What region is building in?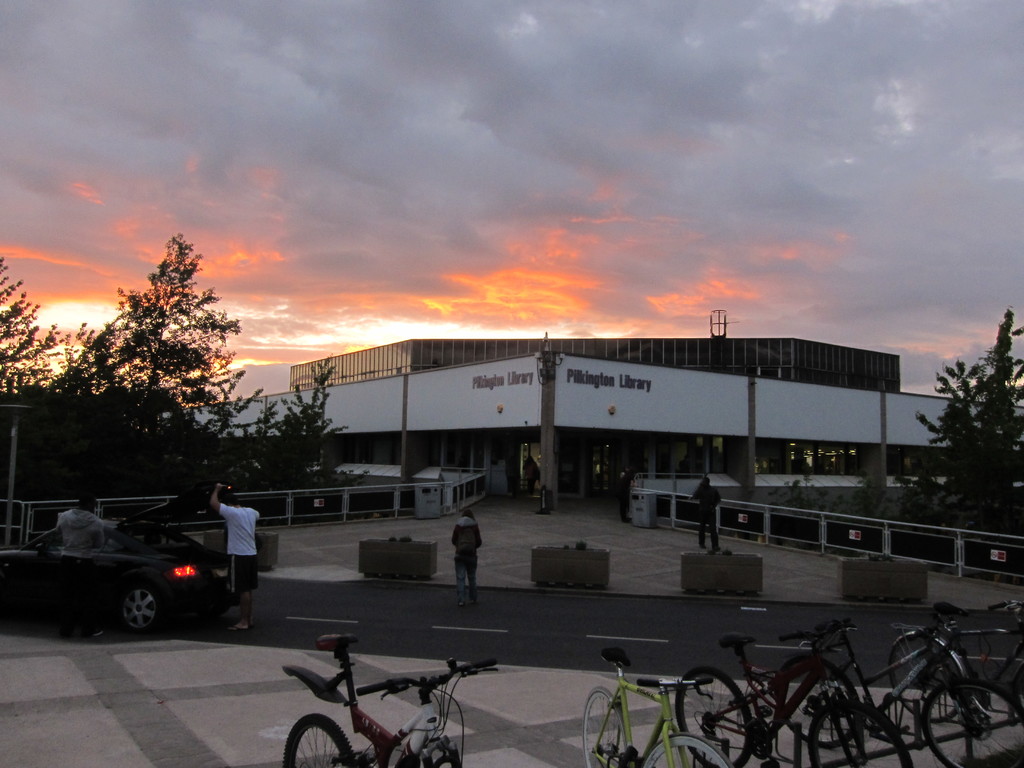
bbox(189, 335, 1023, 514).
